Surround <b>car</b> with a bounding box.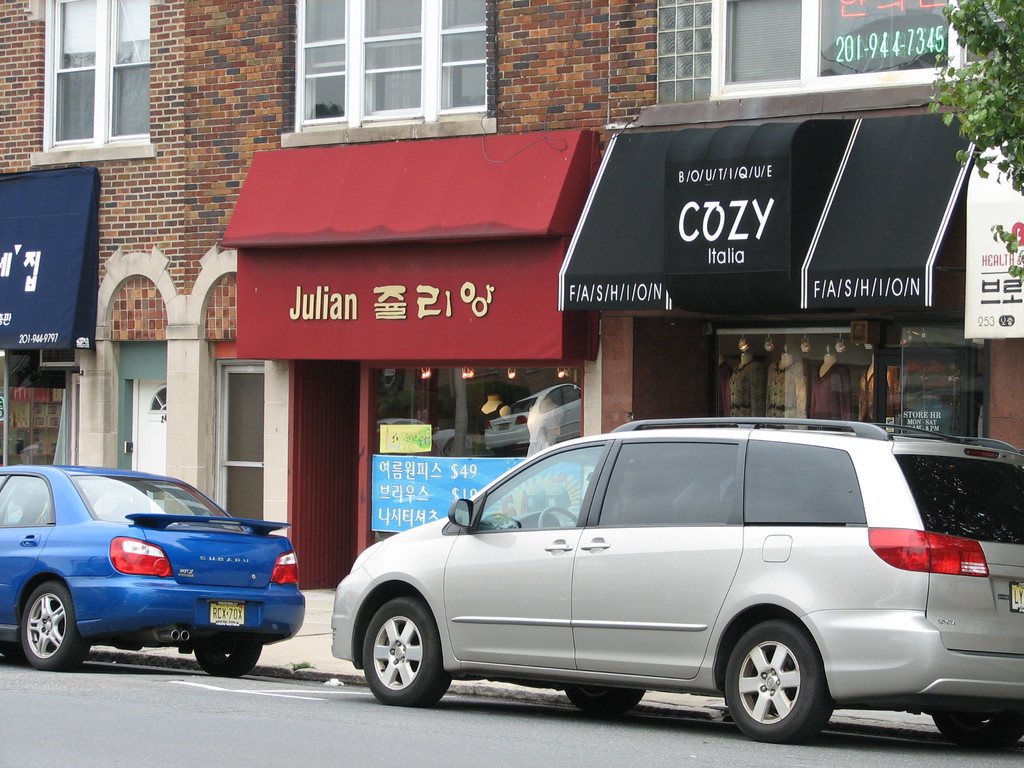
[333,429,1023,749].
